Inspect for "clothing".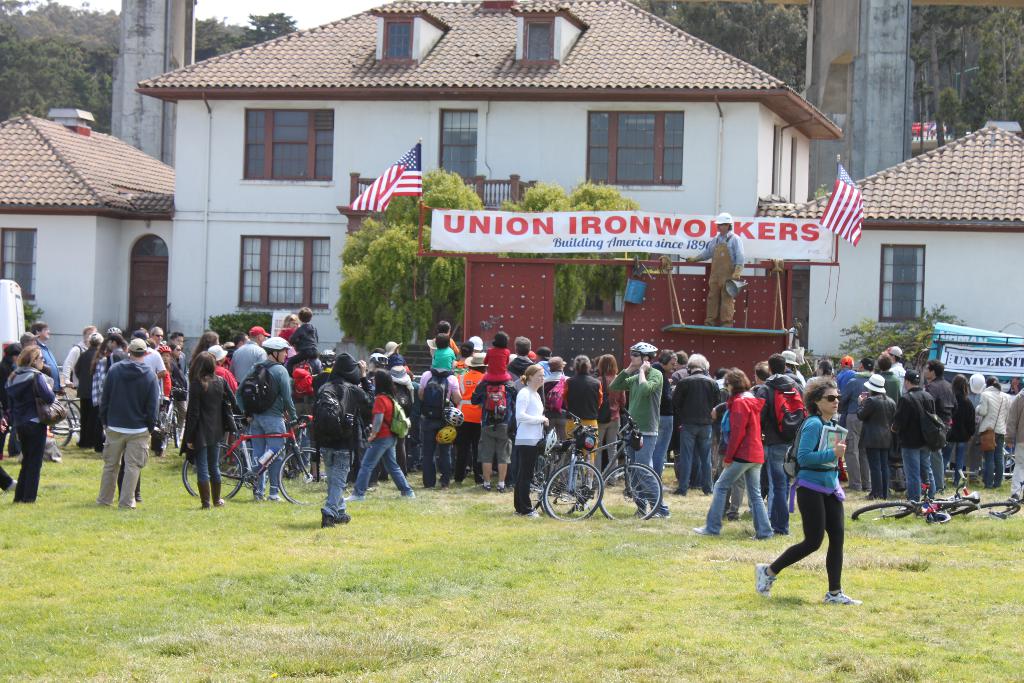
Inspection: 77 343 107 444.
